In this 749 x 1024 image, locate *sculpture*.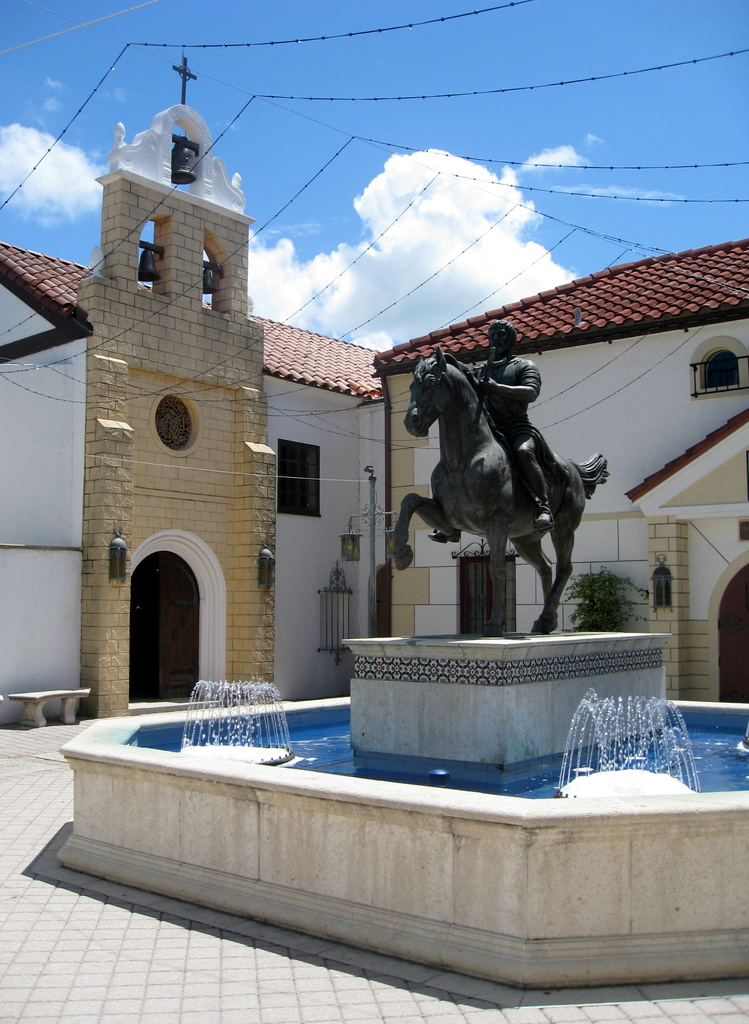
Bounding box: 386/339/602/655.
